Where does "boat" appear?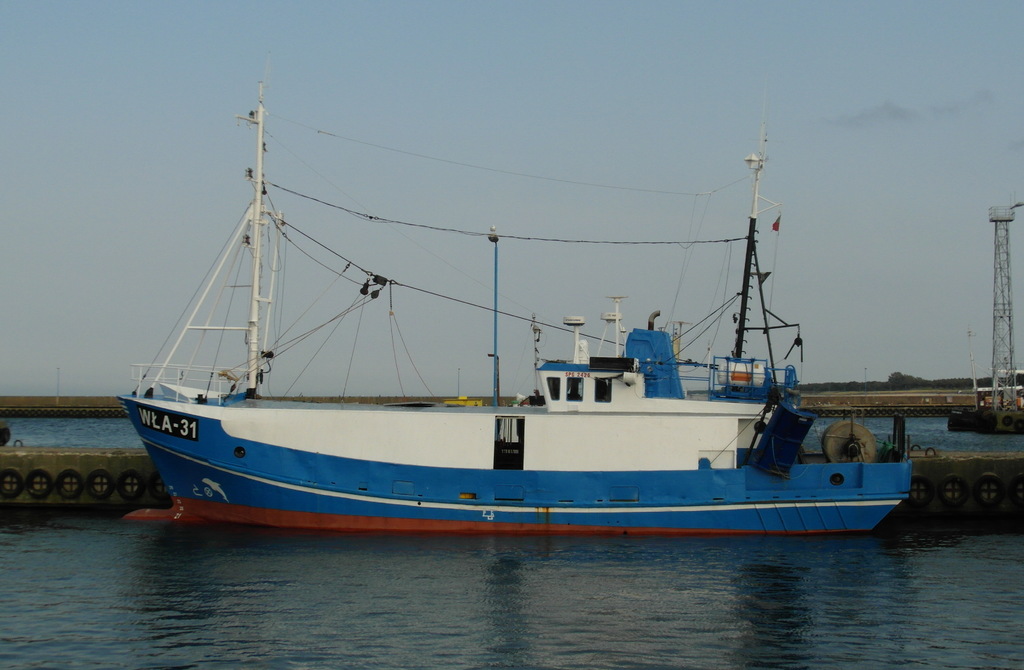
Appears at left=118, top=77, right=909, bottom=540.
